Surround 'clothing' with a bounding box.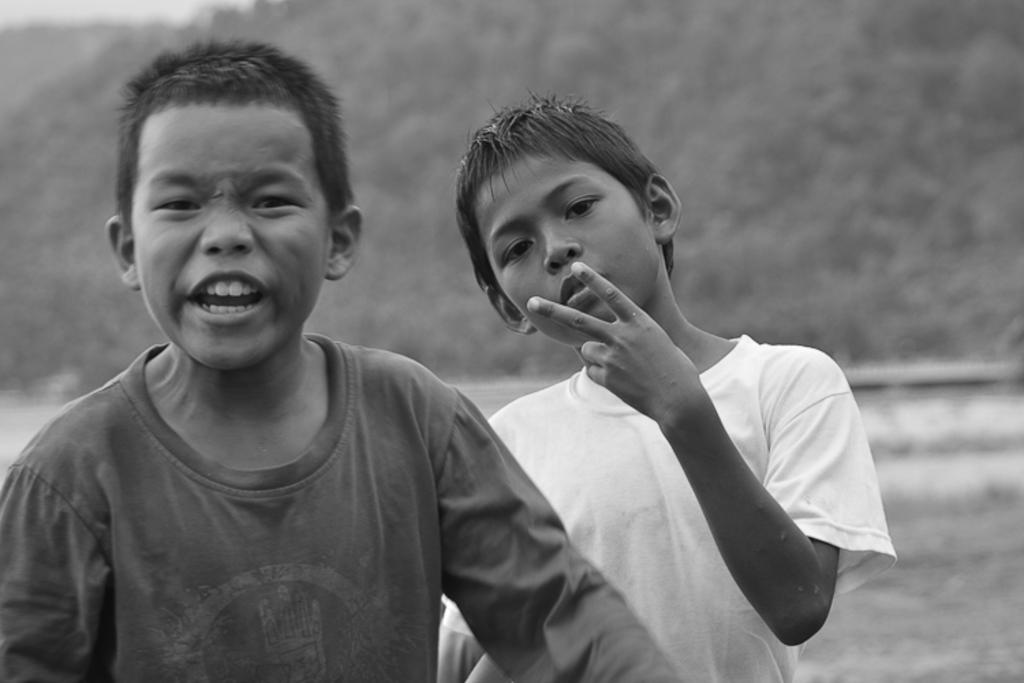
left=4, top=283, right=538, bottom=682.
